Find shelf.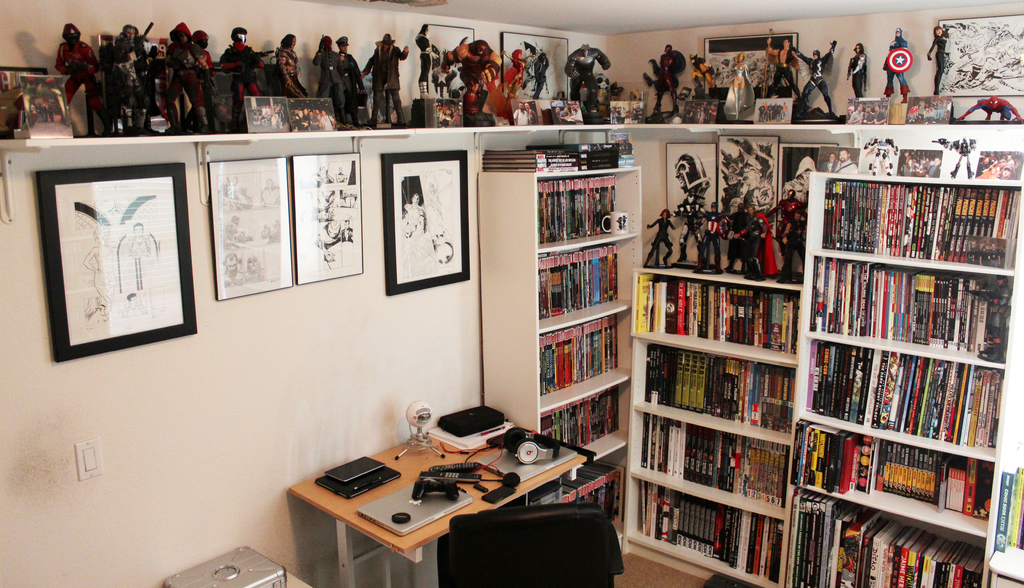
Rect(639, 348, 805, 471).
